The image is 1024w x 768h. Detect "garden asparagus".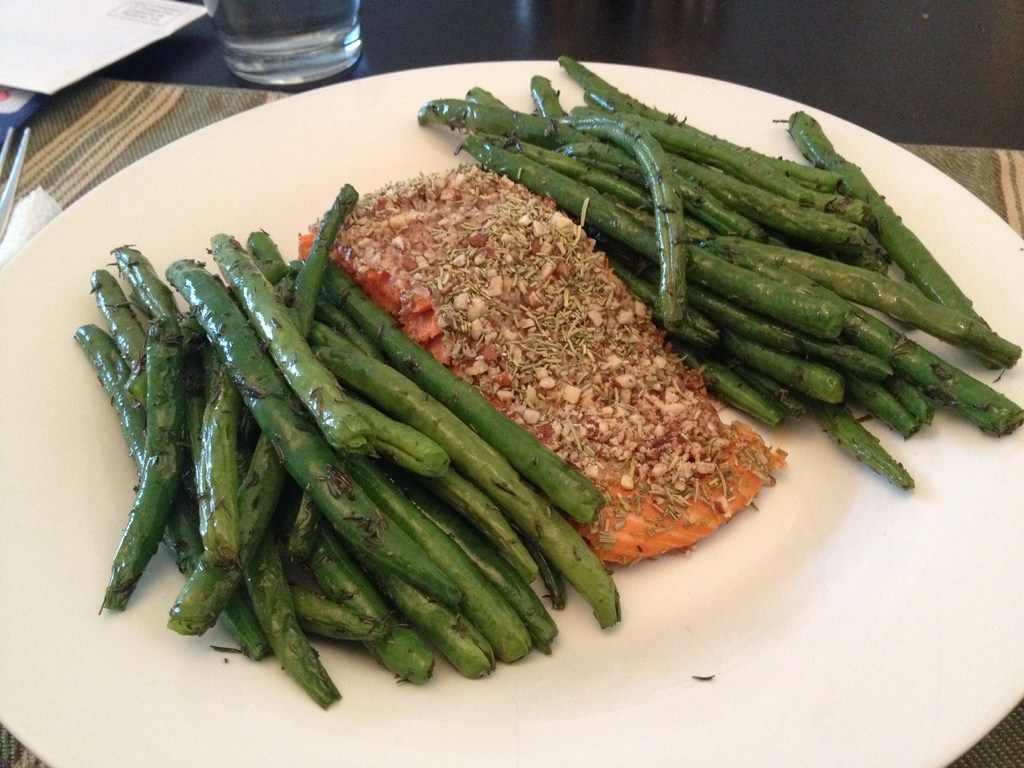
Detection: bbox=[74, 184, 621, 710].
